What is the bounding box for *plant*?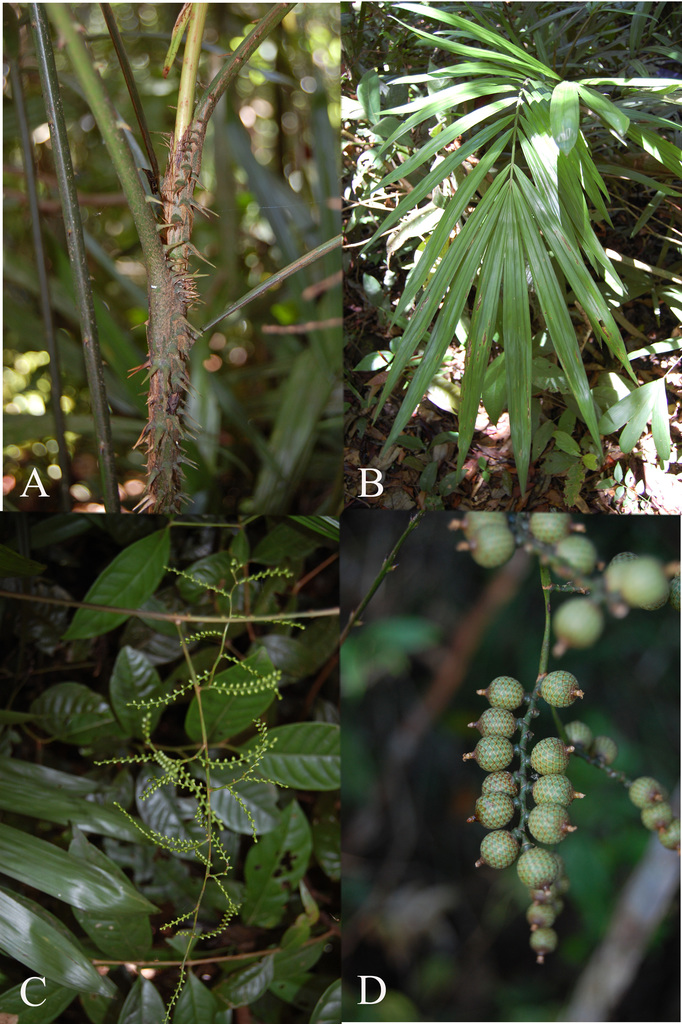
0, 0, 335, 511.
